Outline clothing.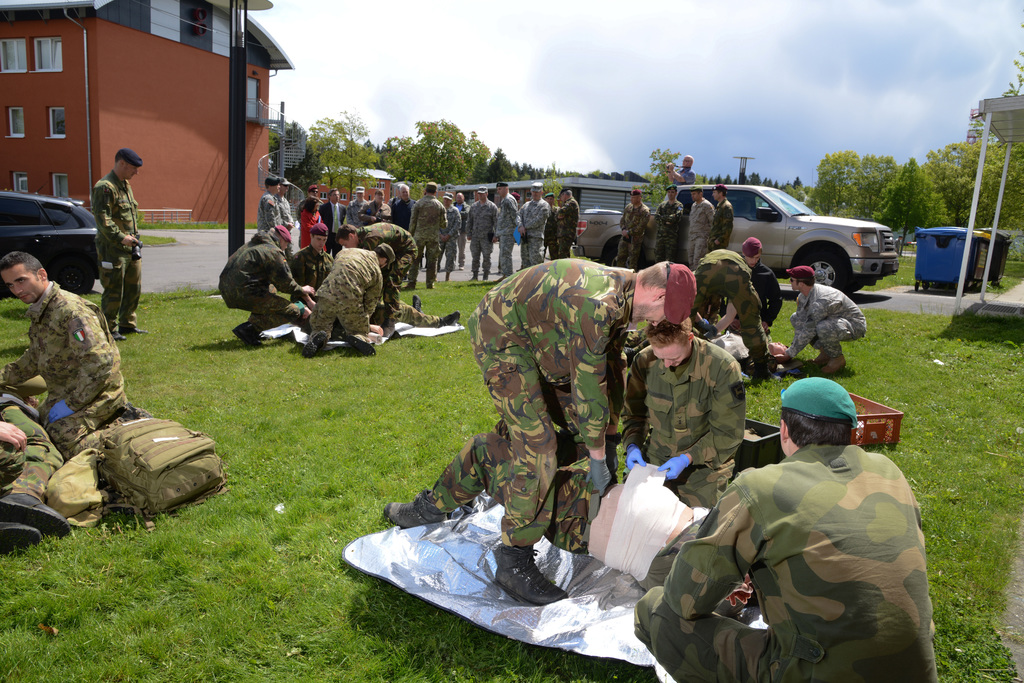
Outline: 340 182 364 191.
